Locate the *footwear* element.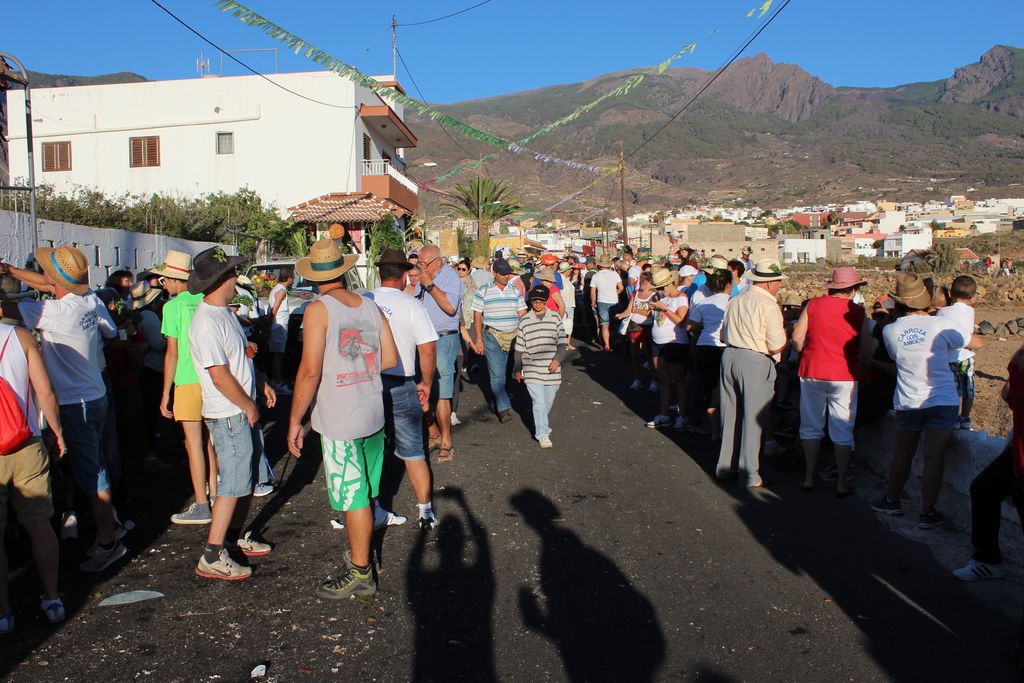
Element bbox: {"x1": 273, "y1": 382, "x2": 293, "y2": 398}.
